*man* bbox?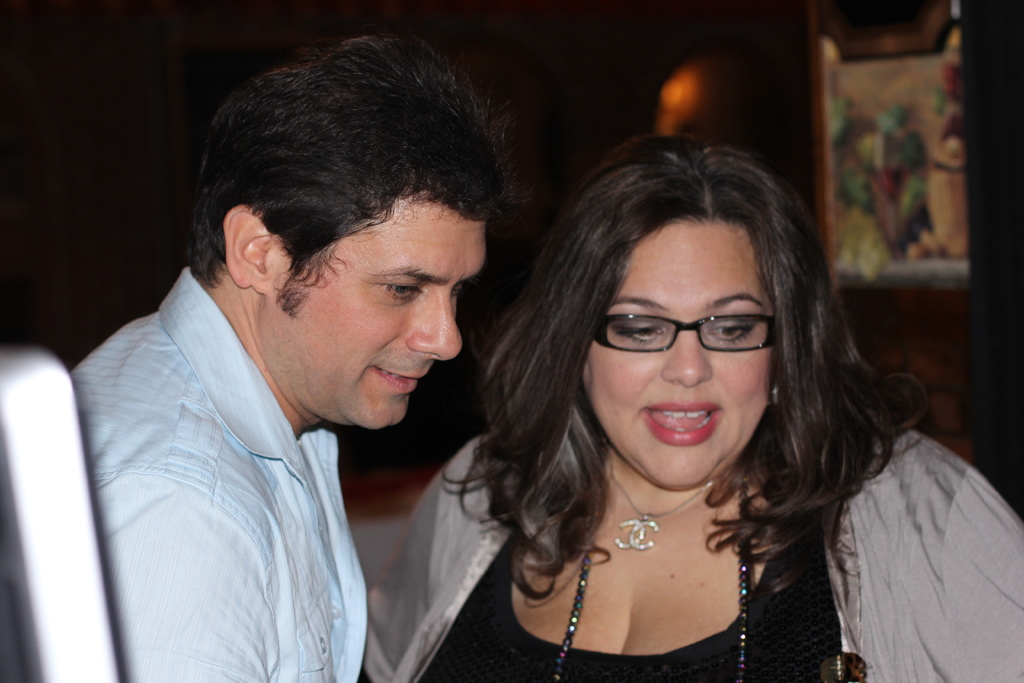
bbox=(72, 31, 518, 682)
